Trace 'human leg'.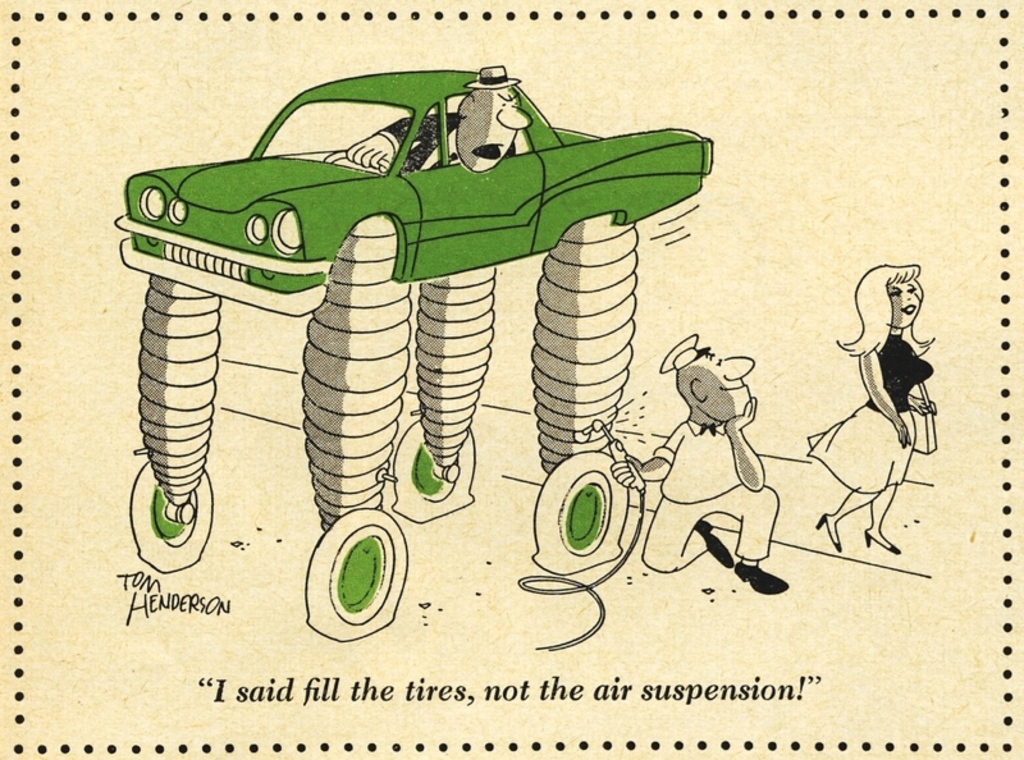
Traced to [635, 493, 737, 574].
